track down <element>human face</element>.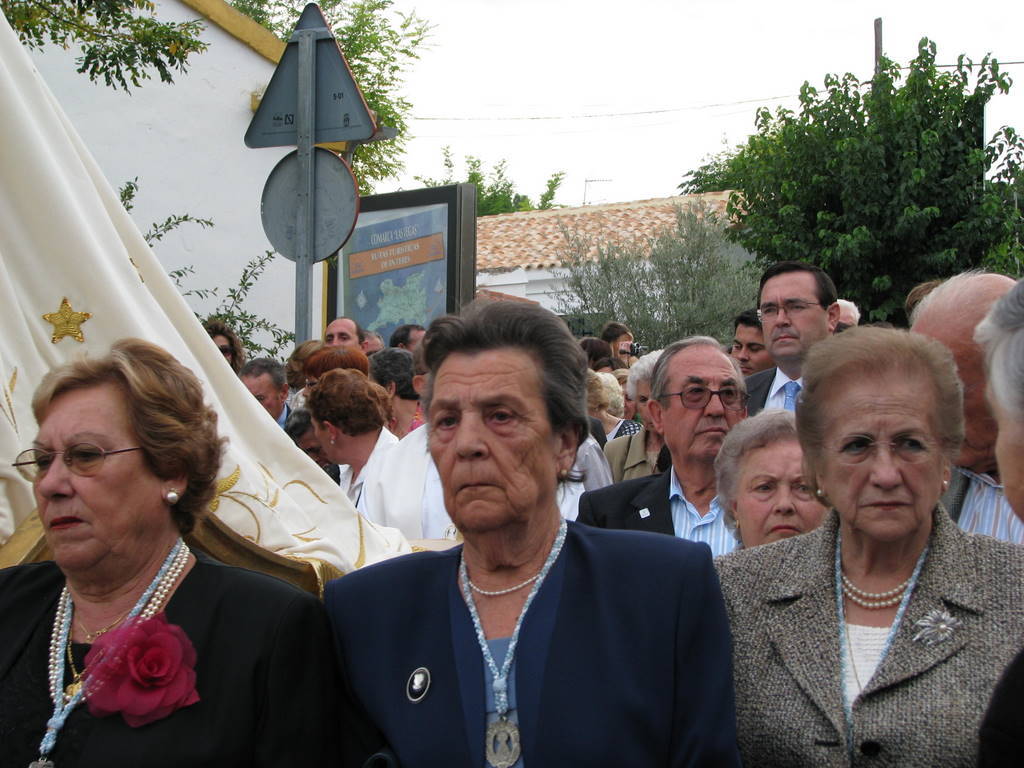
Tracked to BBox(360, 339, 383, 355).
